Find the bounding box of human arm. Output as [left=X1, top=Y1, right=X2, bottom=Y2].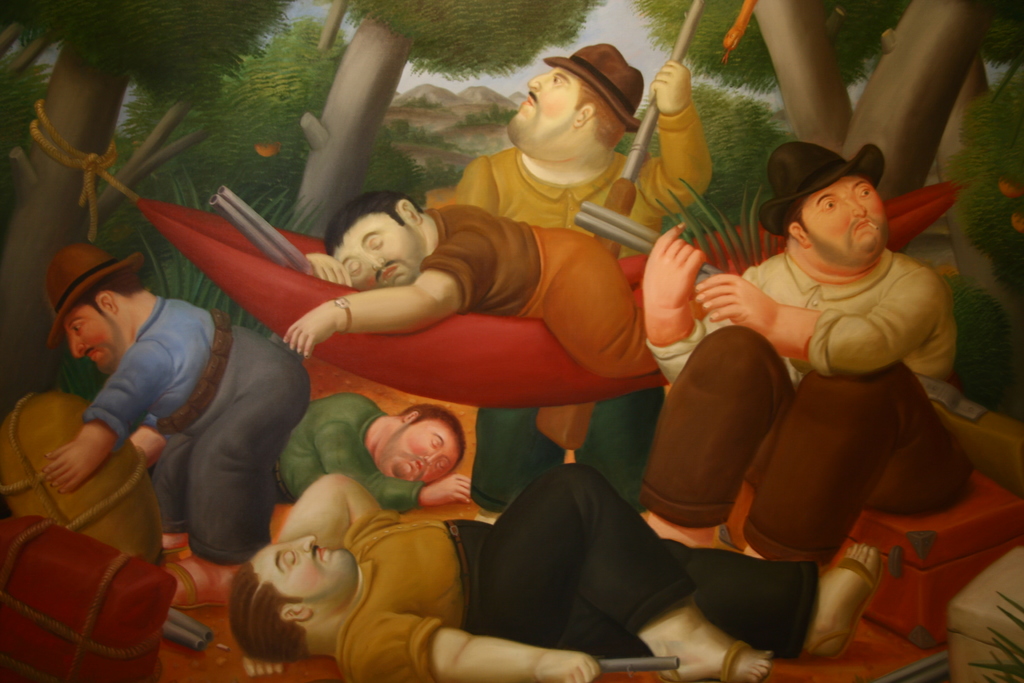
[left=455, top=155, right=496, bottom=215].
